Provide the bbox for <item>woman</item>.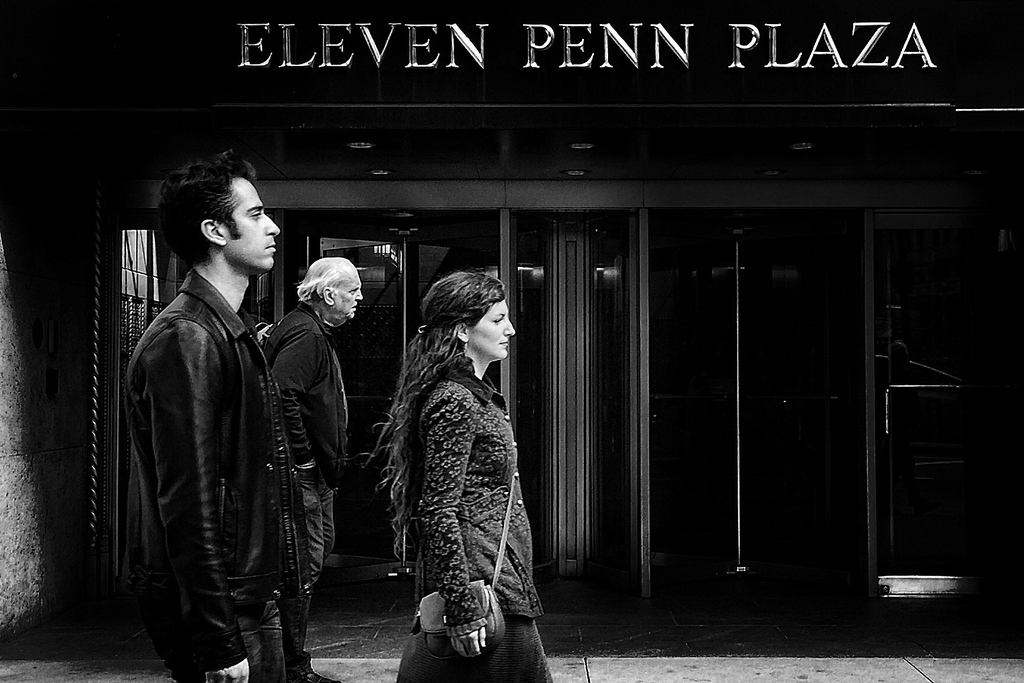
bbox=[378, 259, 548, 666].
